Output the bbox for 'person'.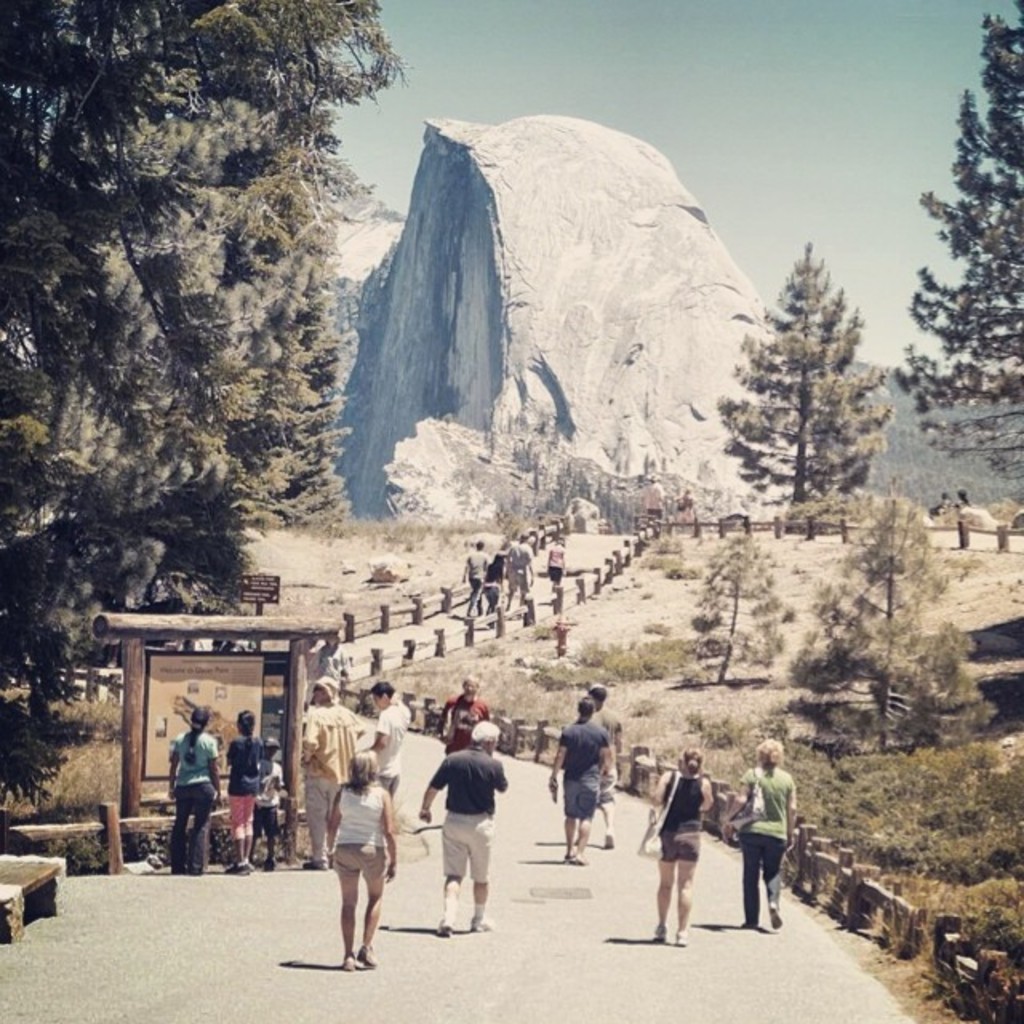
574/677/624/848.
